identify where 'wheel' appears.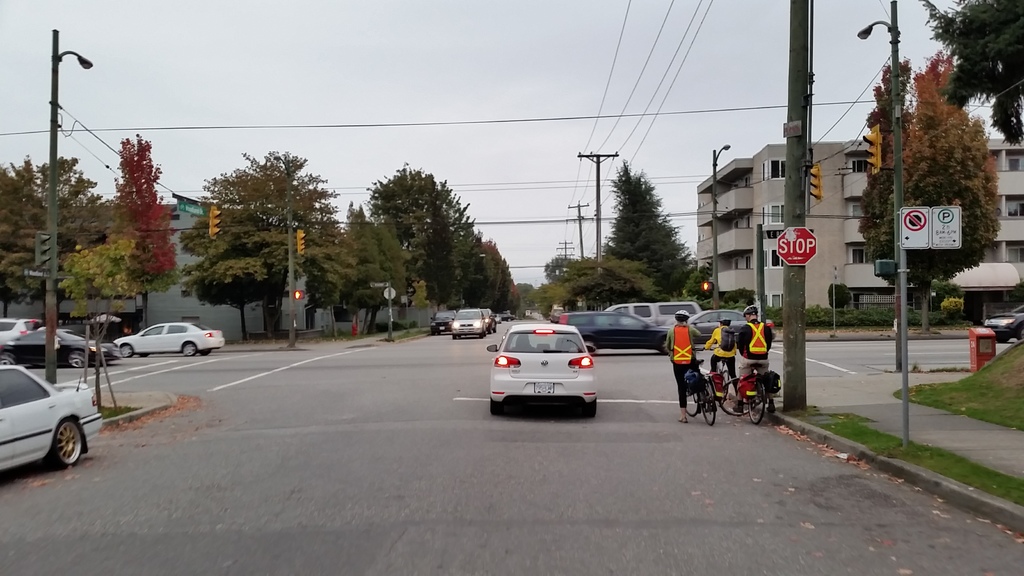
Appears at 685:390:699:420.
